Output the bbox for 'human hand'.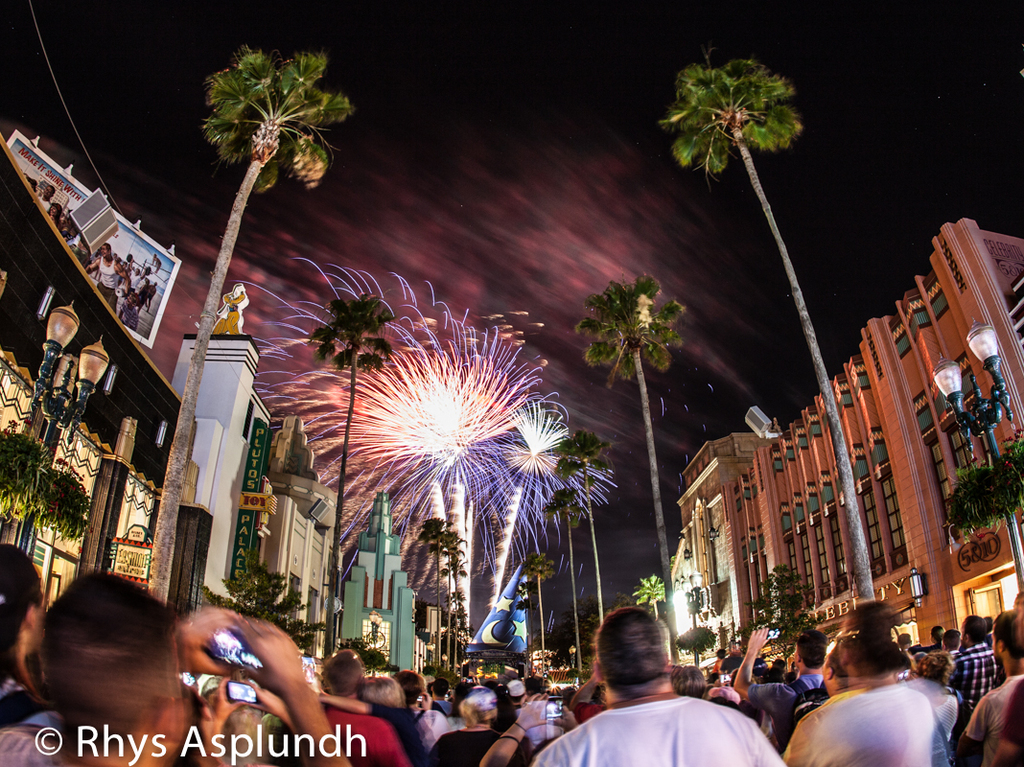
x1=748, y1=623, x2=771, y2=648.
